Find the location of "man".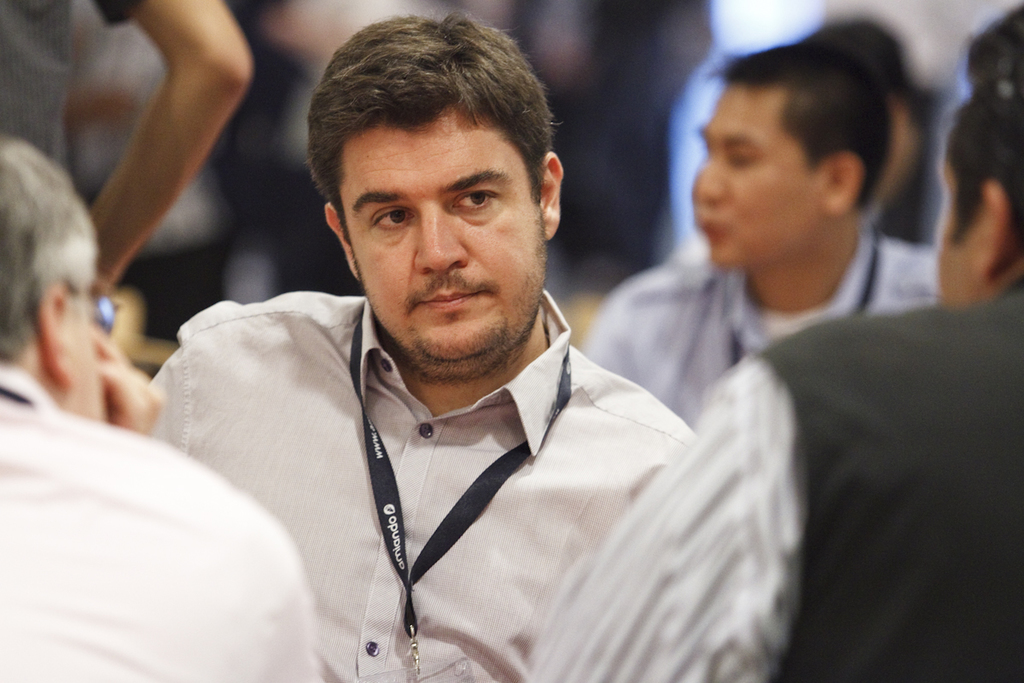
Location: x1=0 y1=140 x2=325 y2=682.
